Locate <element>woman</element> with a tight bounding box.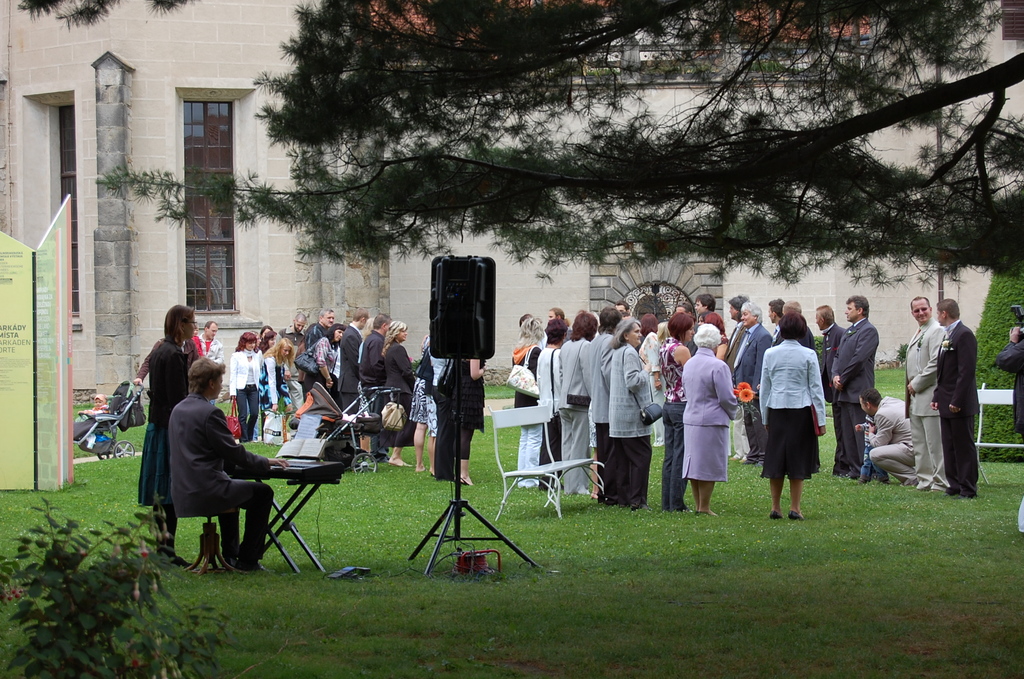
BBox(511, 318, 547, 487).
